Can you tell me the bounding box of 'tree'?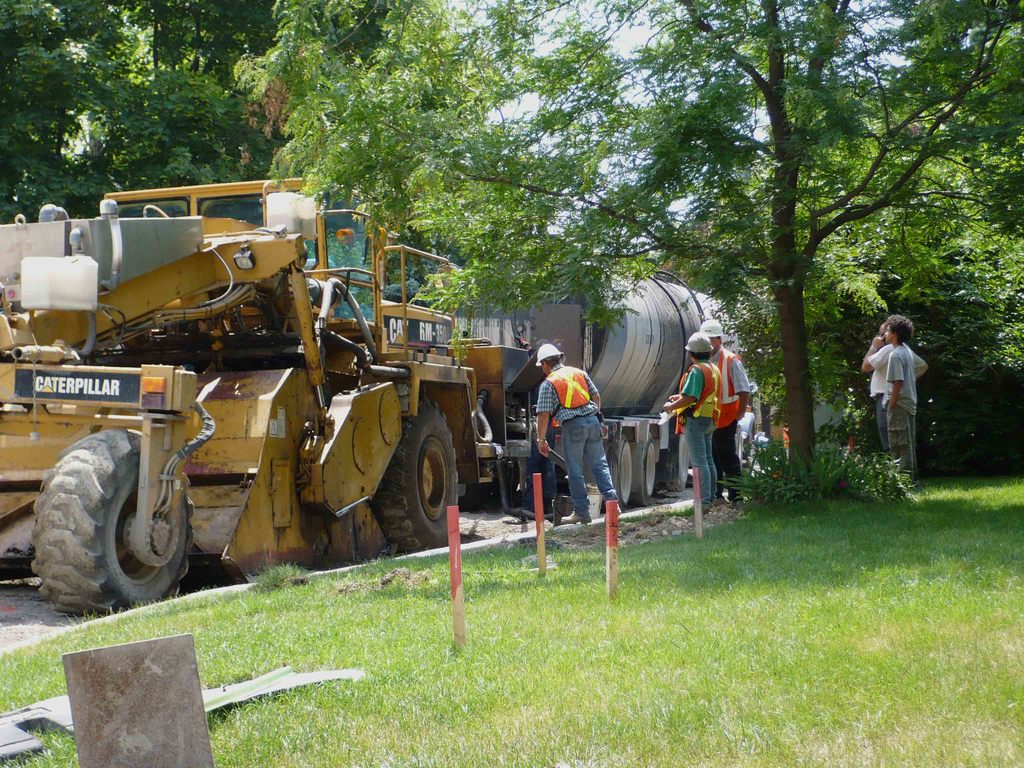
region(1, 6, 241, 228).
